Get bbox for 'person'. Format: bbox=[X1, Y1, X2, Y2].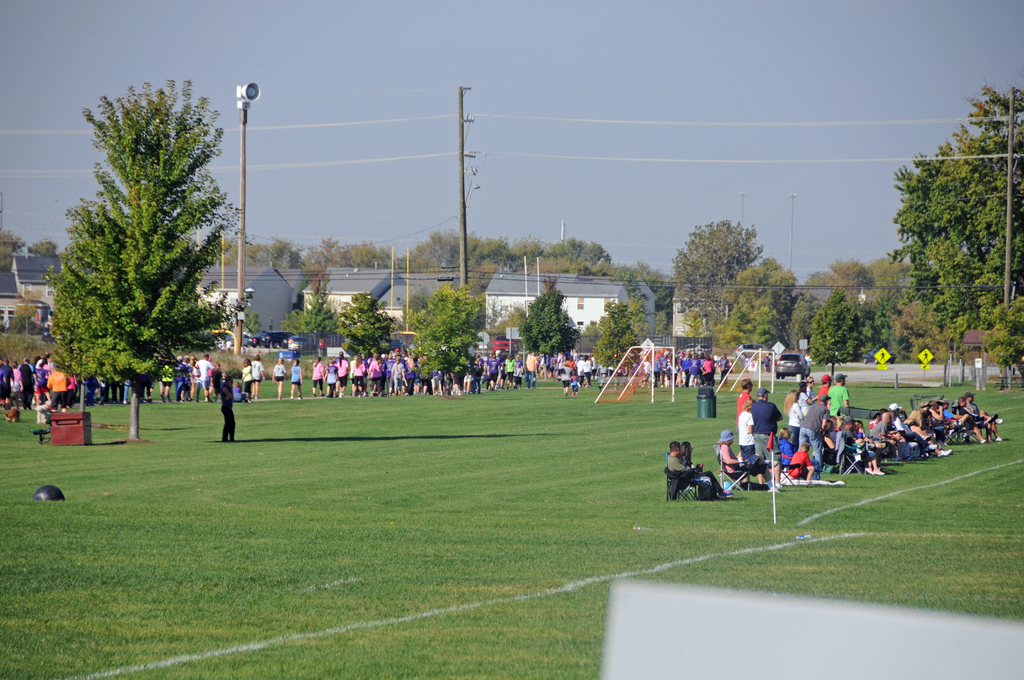
bbox=[807, 376, 816, 404].
